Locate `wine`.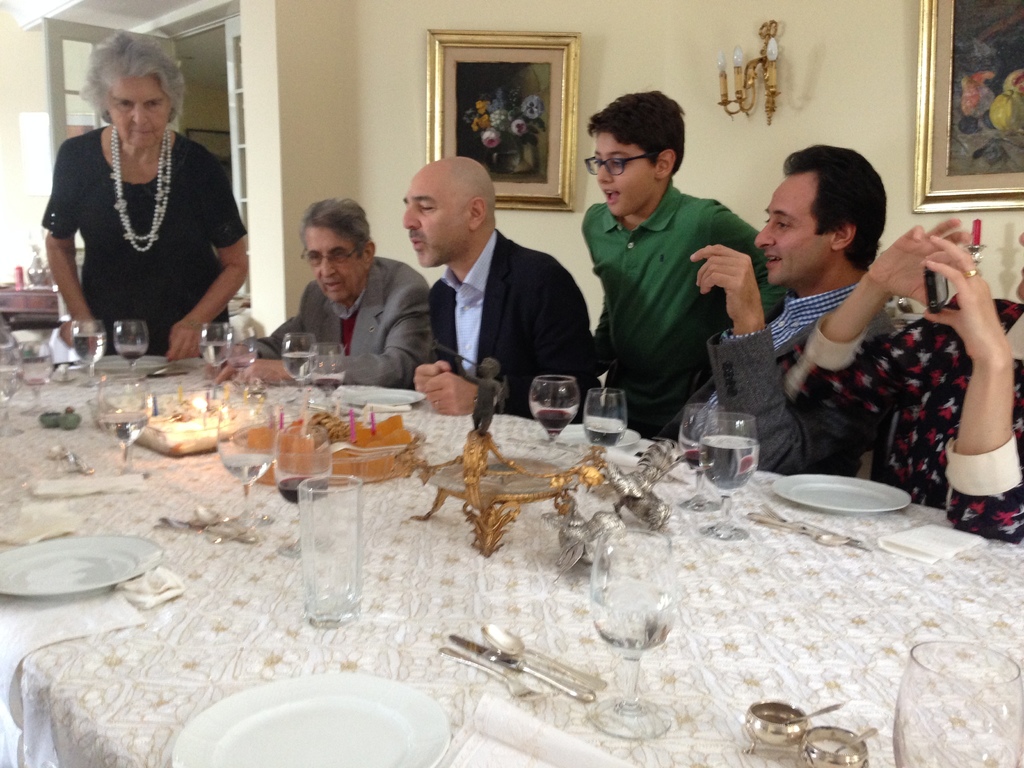
Bounding box: (x1=225, y1=452, x2=278, y2=483).
